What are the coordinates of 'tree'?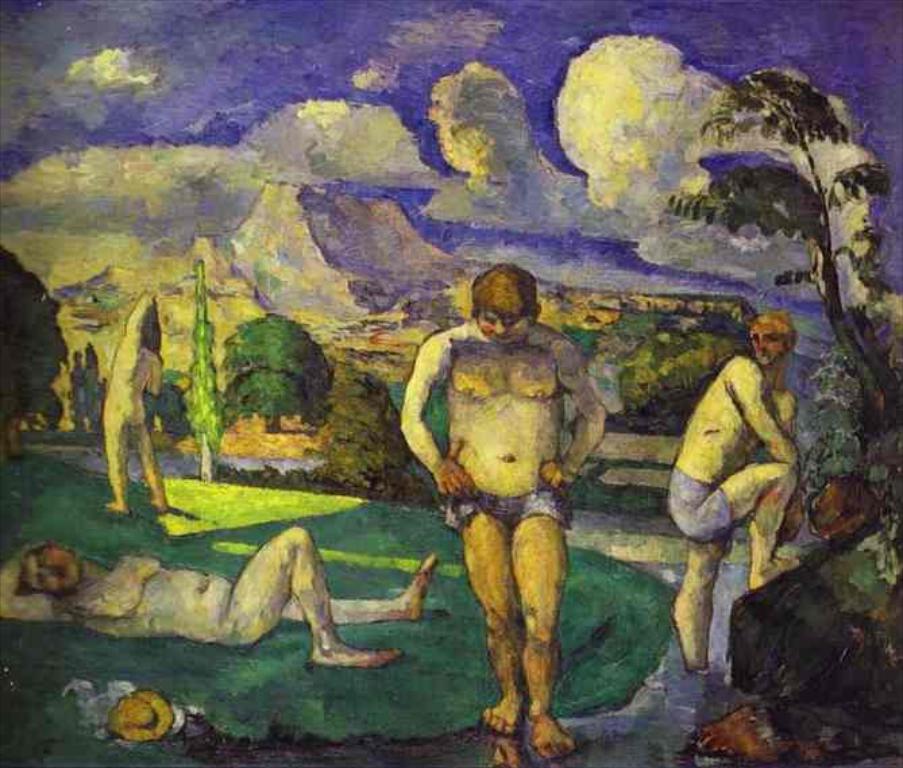
(left=663, top=69, right=896, bottom=400).
